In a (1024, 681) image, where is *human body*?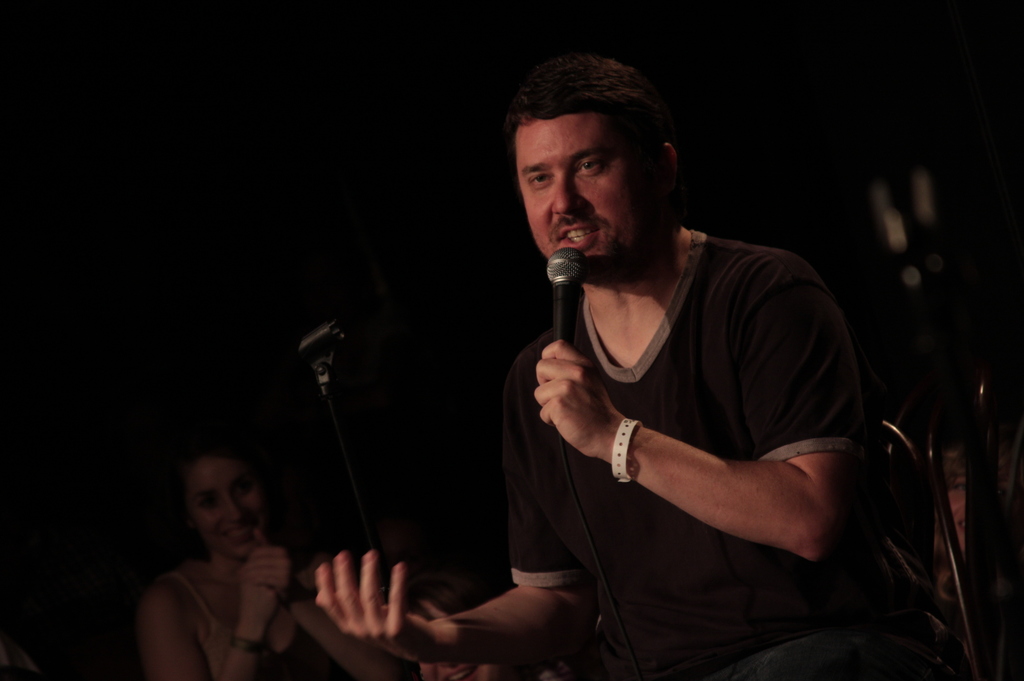
[344,71,908,680].
